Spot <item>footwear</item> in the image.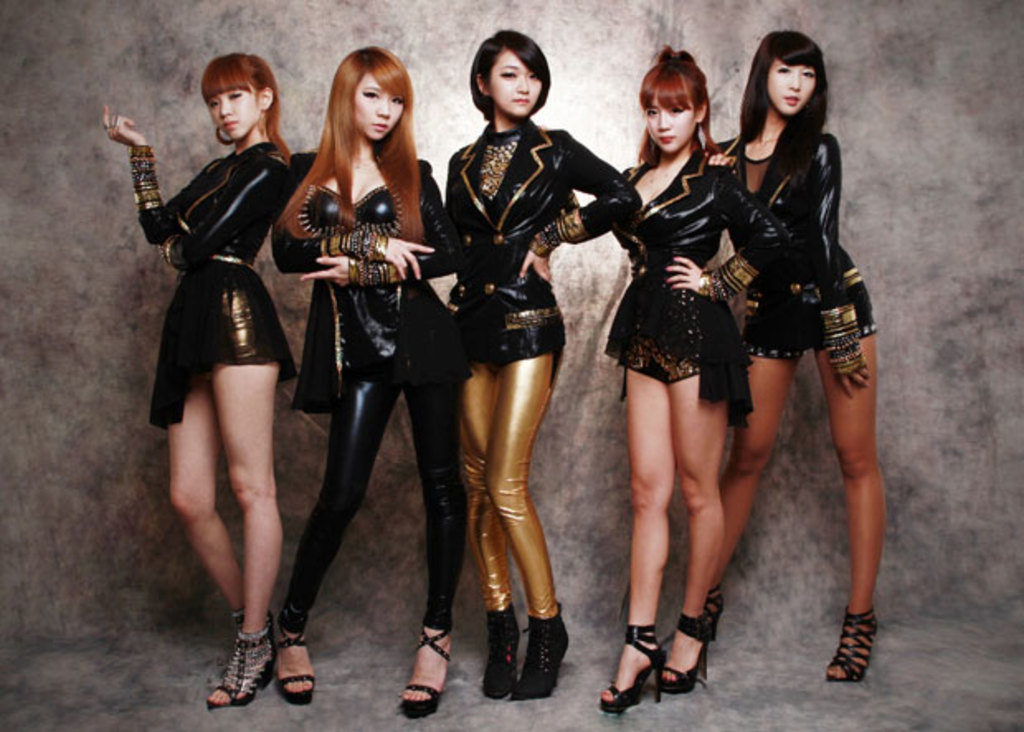
<item>footwear</item> found at bbox(400, 620, 451, 722).
